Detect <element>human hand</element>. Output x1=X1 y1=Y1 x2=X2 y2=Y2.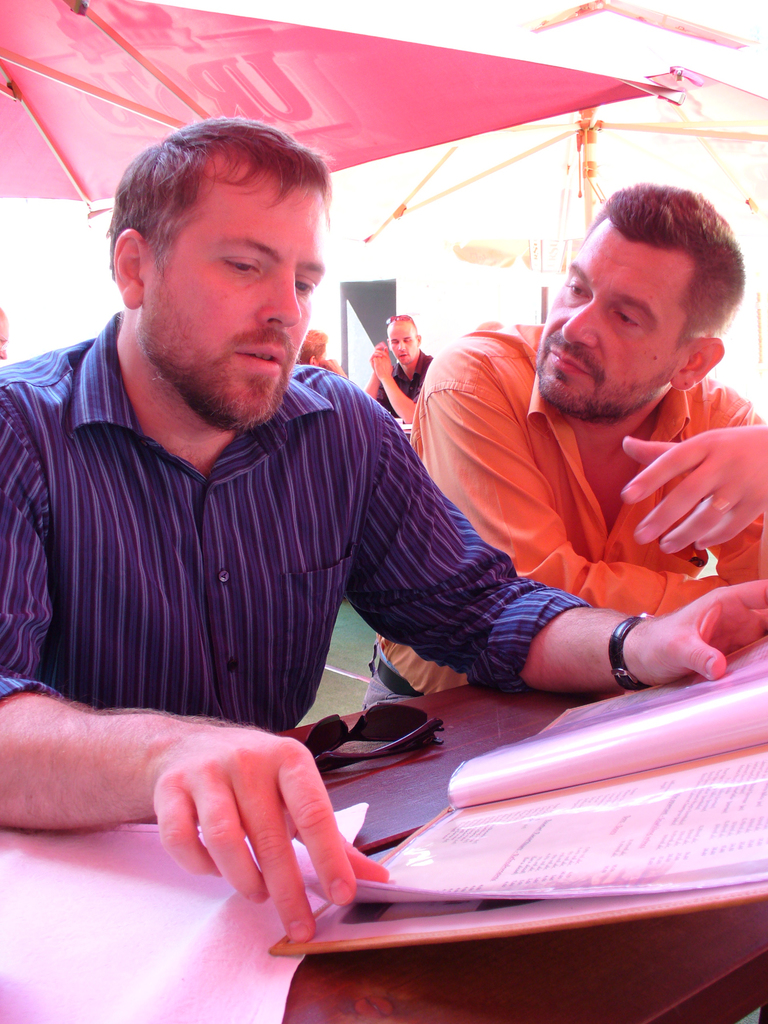
x1=369 y1=342 x2=390 y2=376.
